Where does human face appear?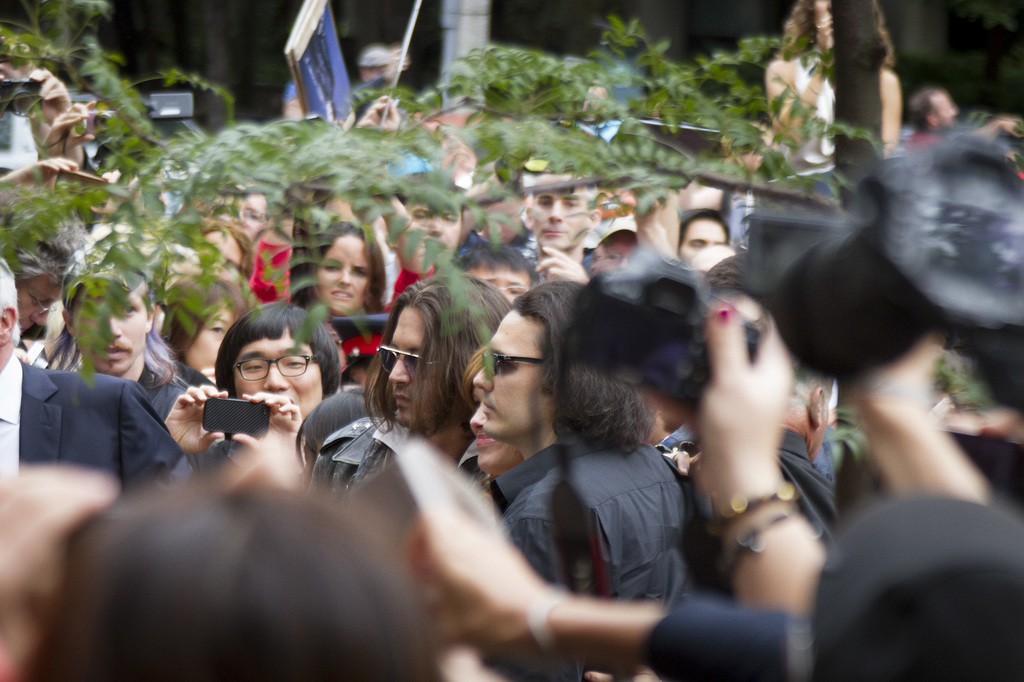
Appears at [72, 286, 147, 376].
